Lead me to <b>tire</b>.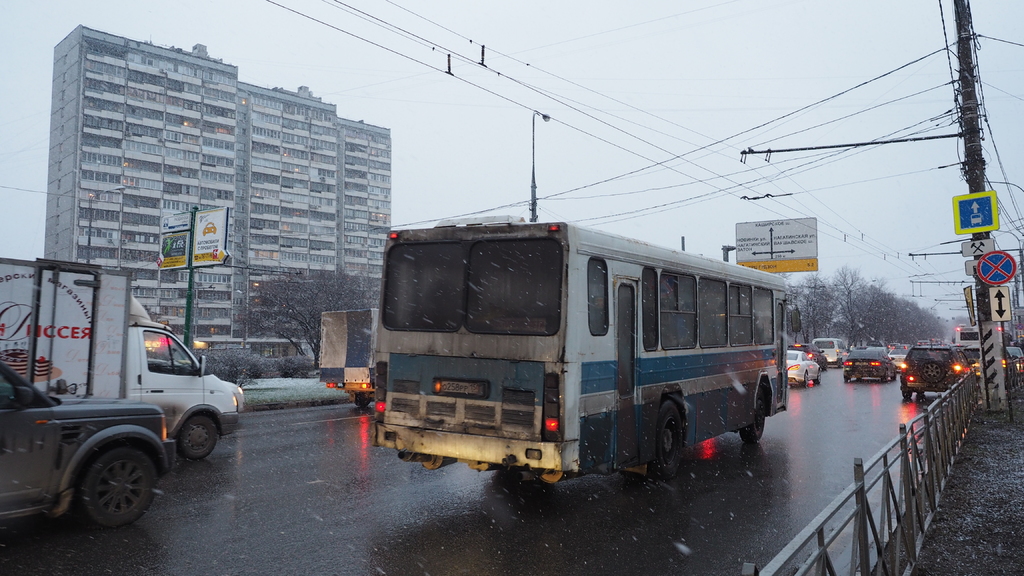
Lead to rect(901, 392, 911, 399).
